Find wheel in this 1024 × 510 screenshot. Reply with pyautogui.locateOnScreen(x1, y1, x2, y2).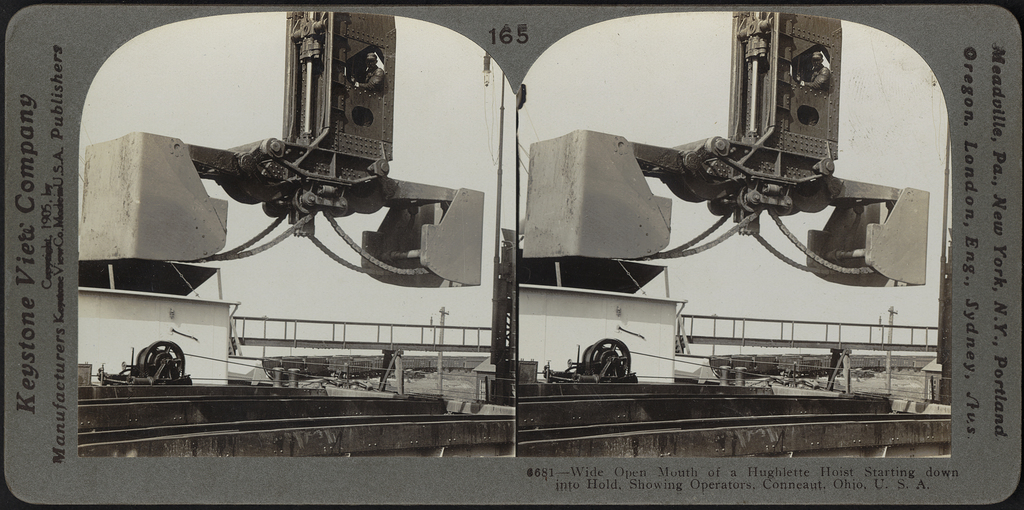
pyautogui.locateOnScreen(345, 180, 385, 213).
